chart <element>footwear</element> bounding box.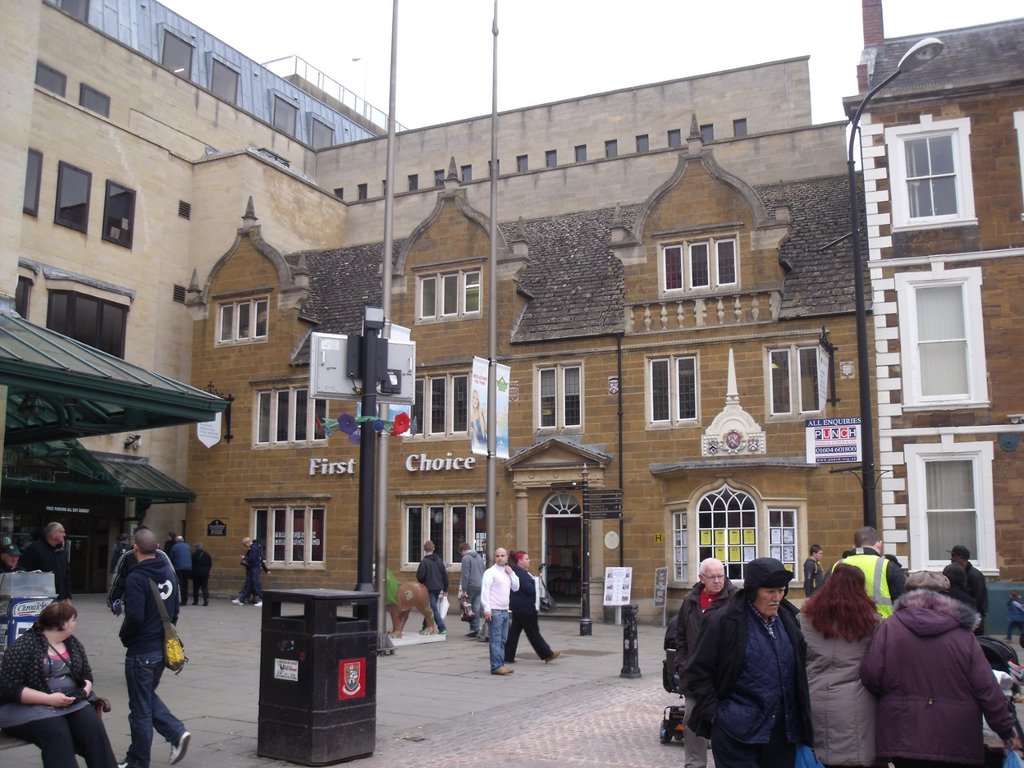
Charted: BBox(545, 652, 561, 662).
